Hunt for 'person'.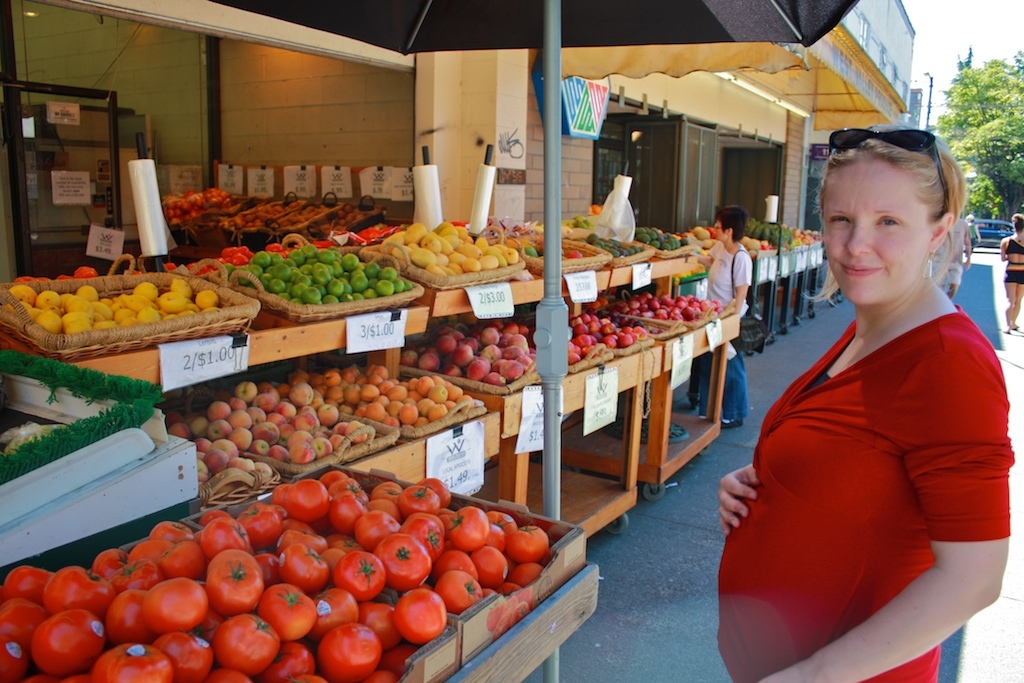
Hunted down at [left=997, top=210, right=1023, bottom=333].
